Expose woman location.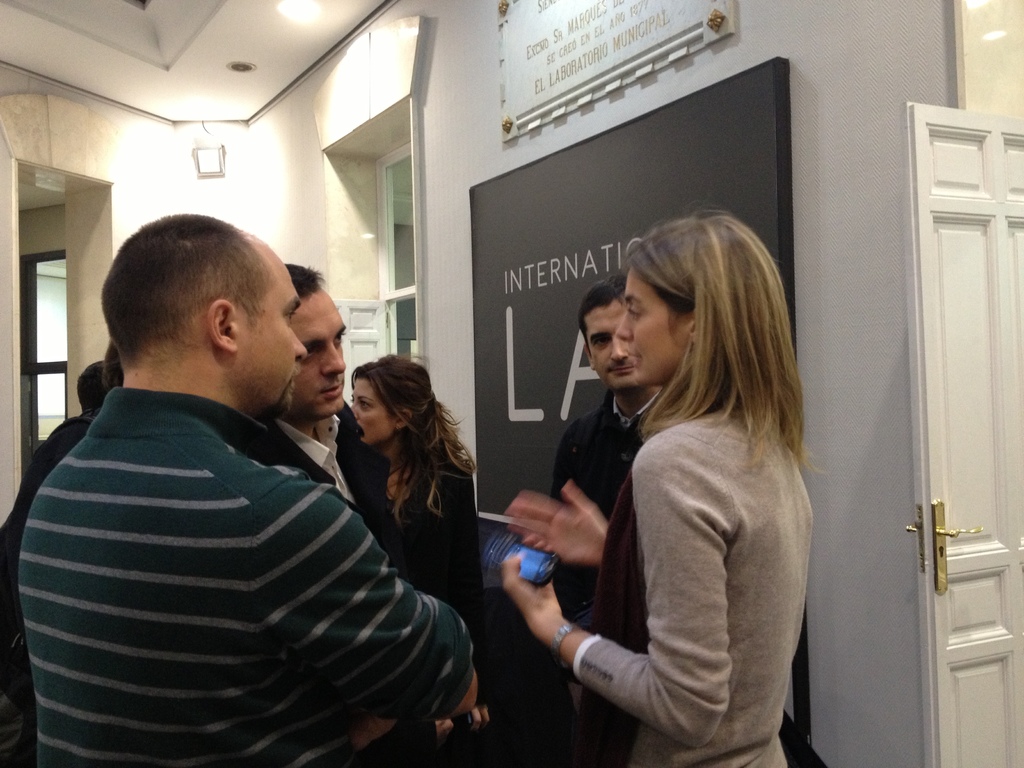
Exposed at <box>515,195,824,767</box>.
